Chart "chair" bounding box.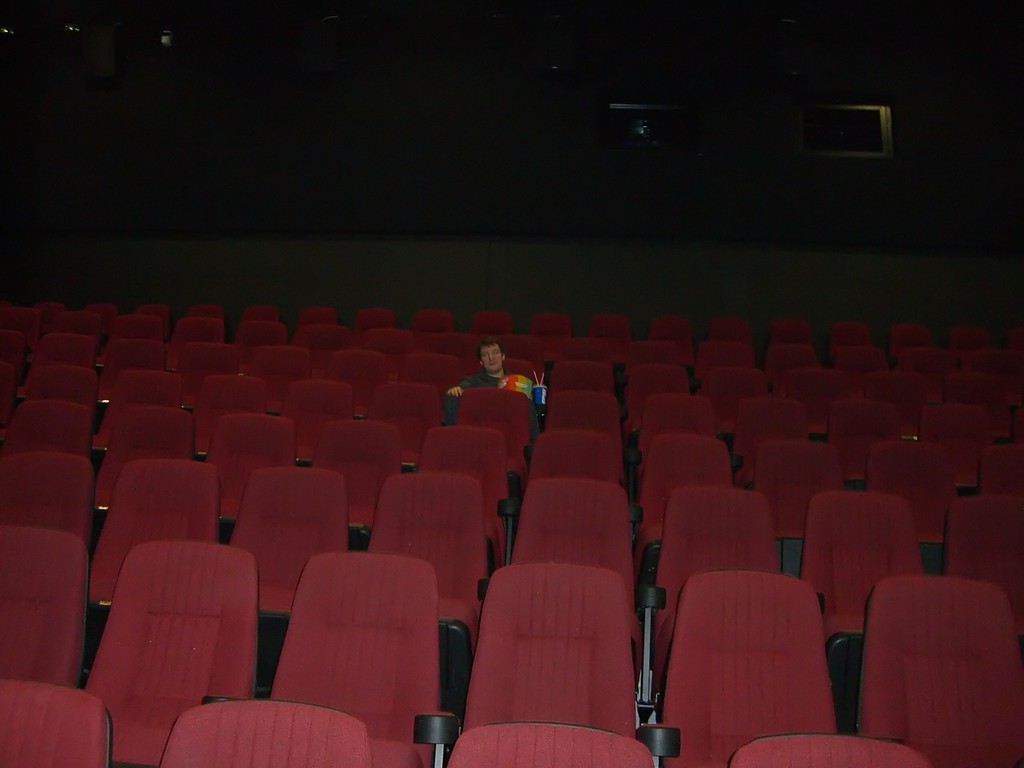
Charted: <bbox>0, 330, 36, 393</bbox>.
